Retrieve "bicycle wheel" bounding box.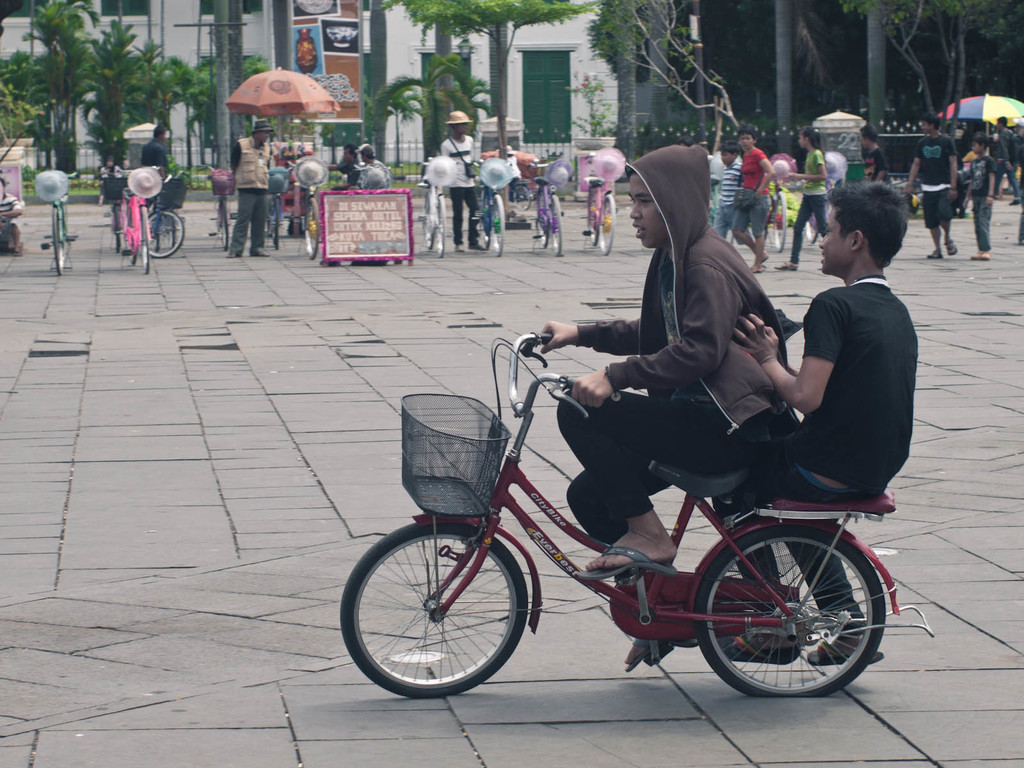
Bounding box: [344,513,541,716].
